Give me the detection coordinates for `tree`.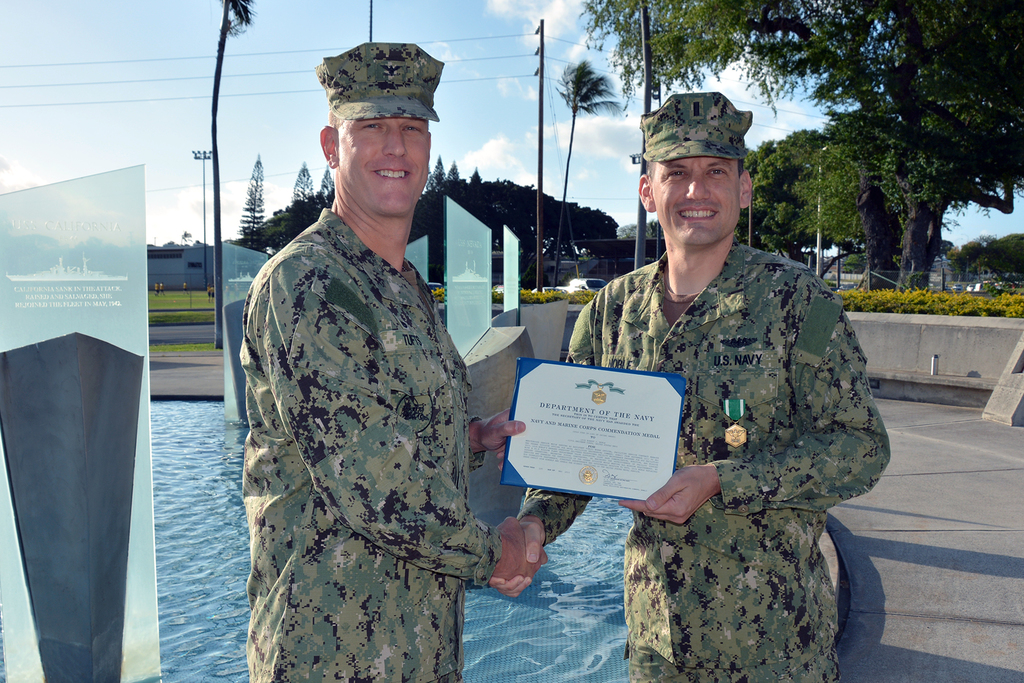
rect(289, 161, 313, 200).
